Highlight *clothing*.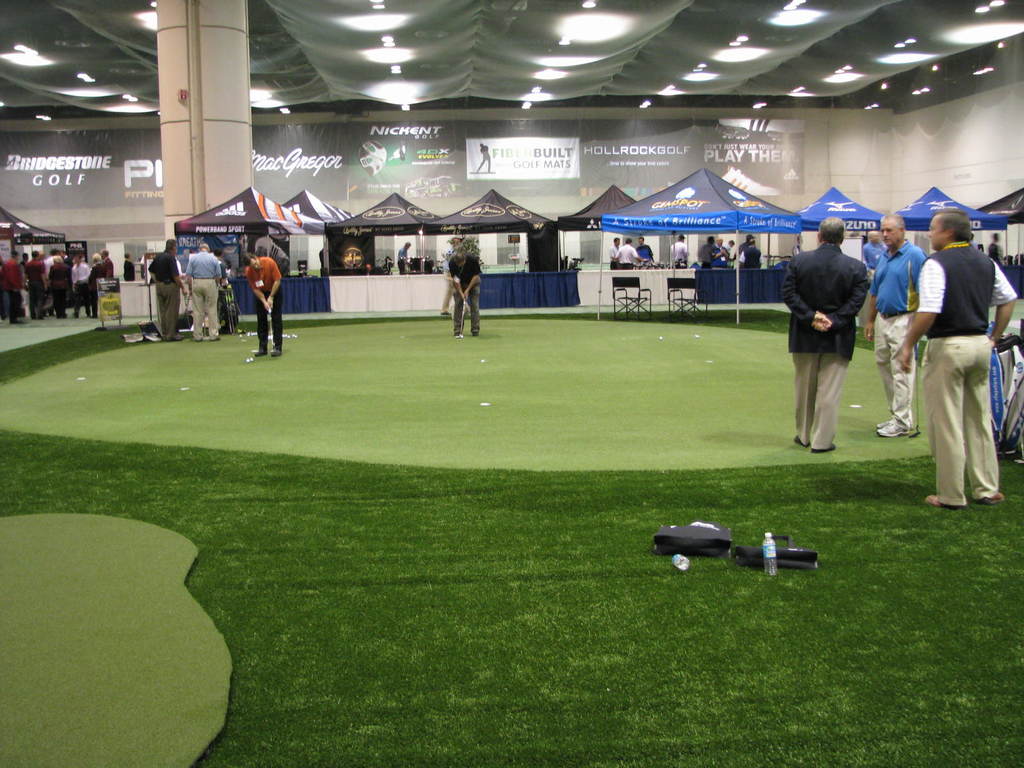
Highlighted region: <region>737, 241, 746, 265</region>.
